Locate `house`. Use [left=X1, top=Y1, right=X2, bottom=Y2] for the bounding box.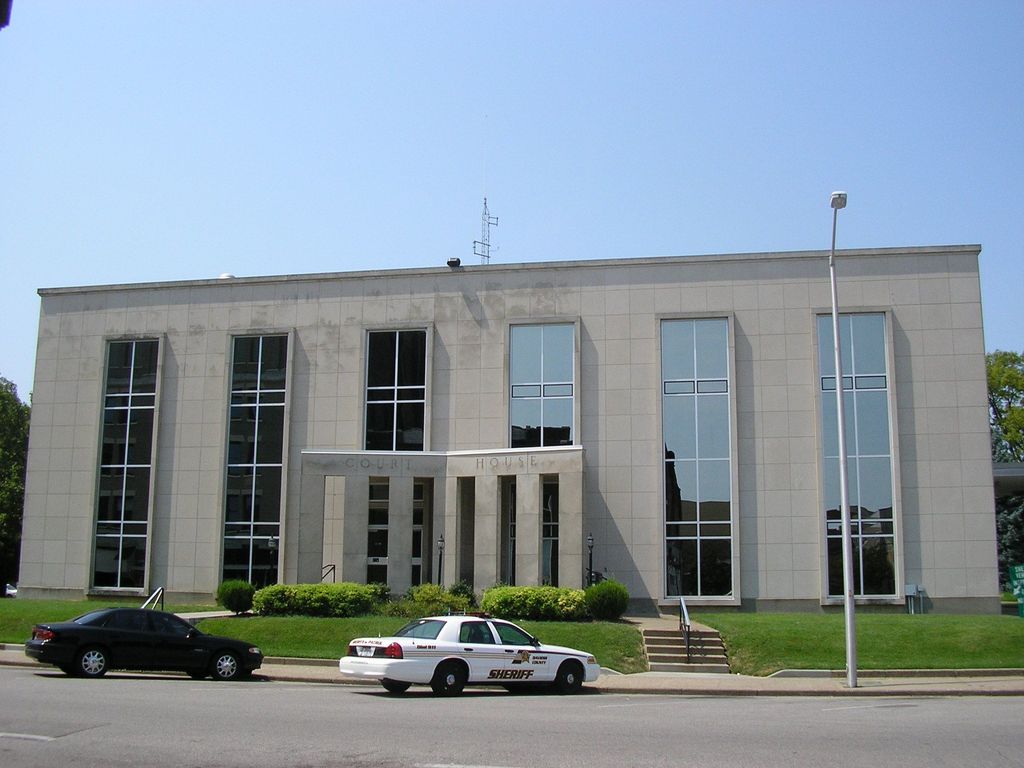
[left=72, top=210, right=957, bottom=627].
